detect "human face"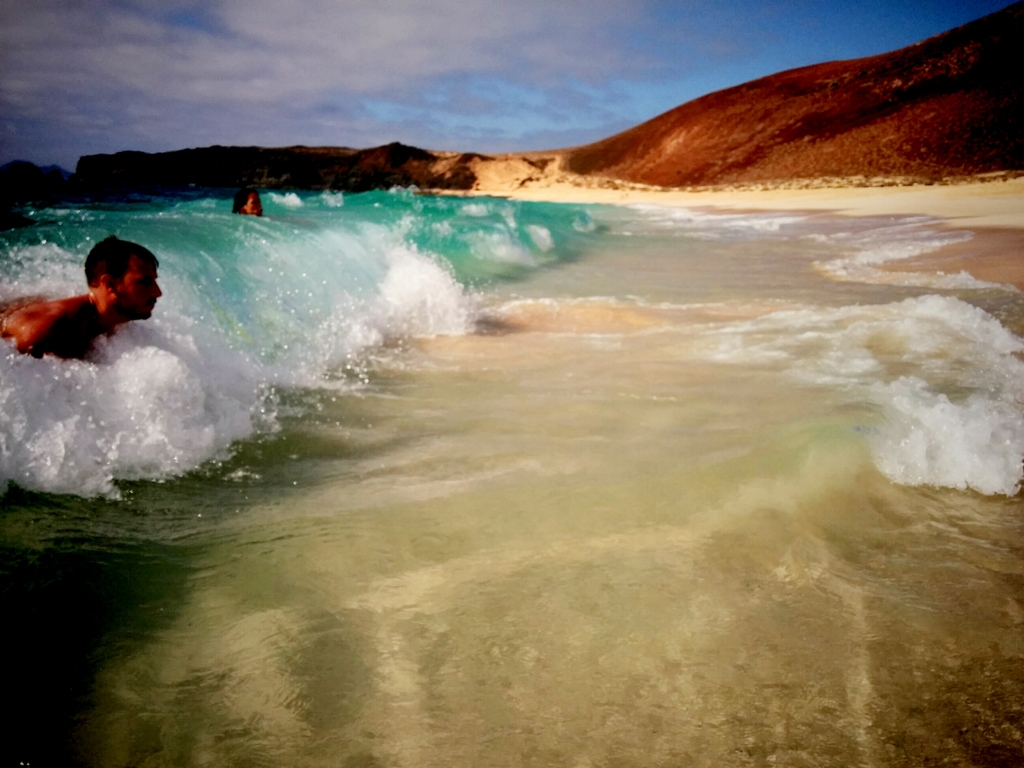
bbox=(243, 189, 263, 216)
